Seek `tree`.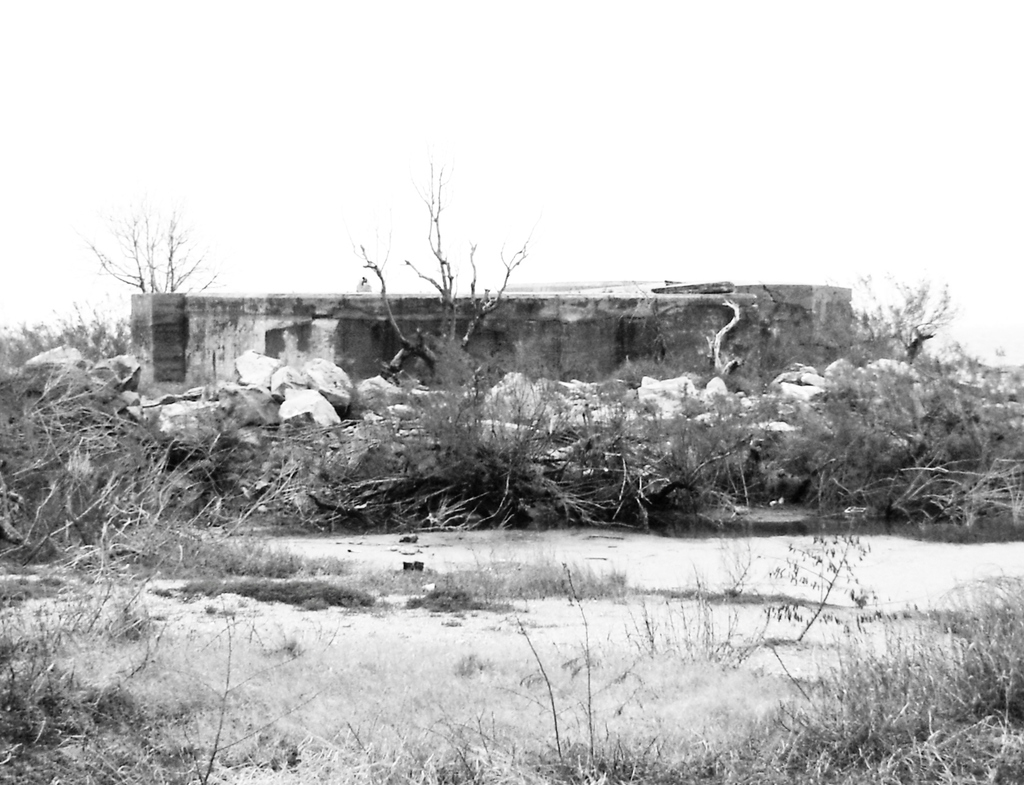
(77,200,227,295).
